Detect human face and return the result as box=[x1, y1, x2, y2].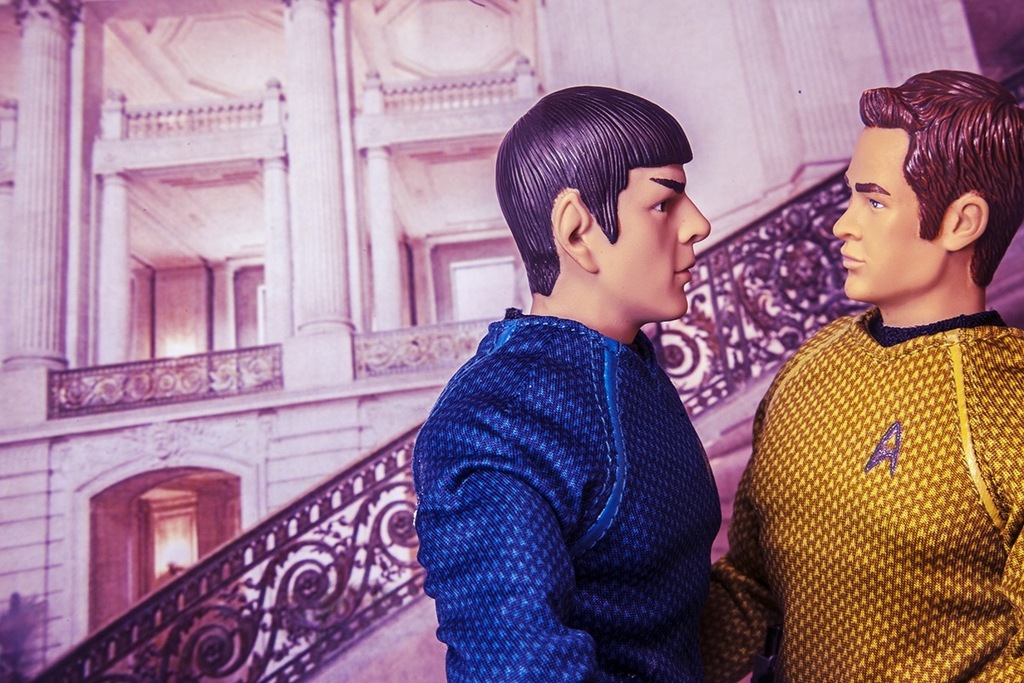
box=[600, 166, 713, 320].
